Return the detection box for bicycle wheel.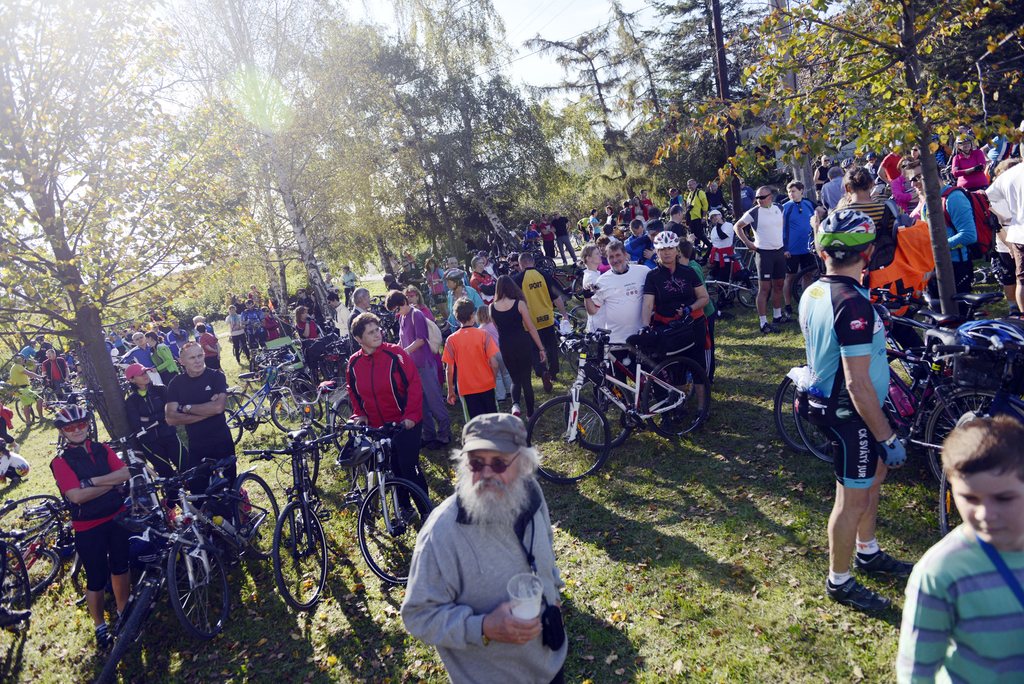
560 376 632 450.
